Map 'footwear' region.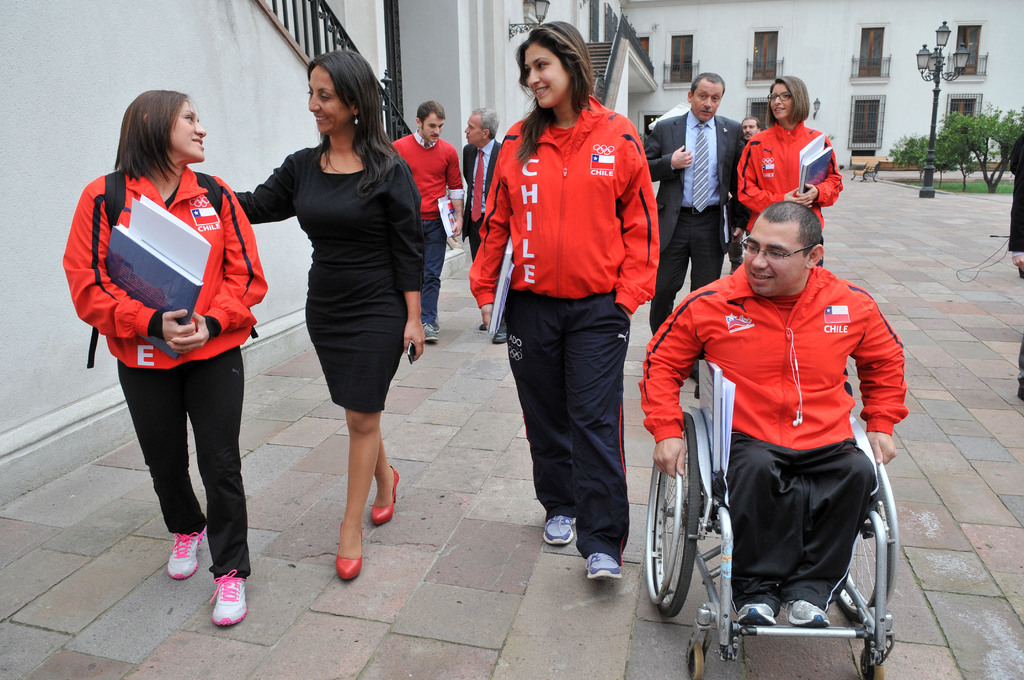
Mapped to box=[335, 526, 363, 583].
